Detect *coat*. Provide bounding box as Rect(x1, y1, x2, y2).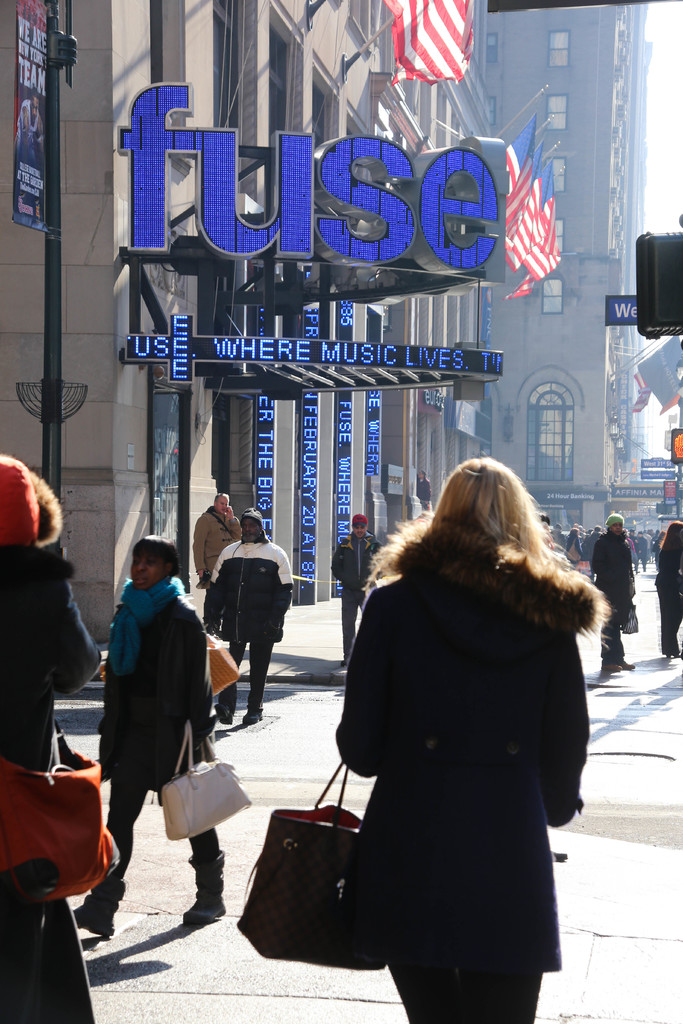
Rect(332, 521, 605, 974).
